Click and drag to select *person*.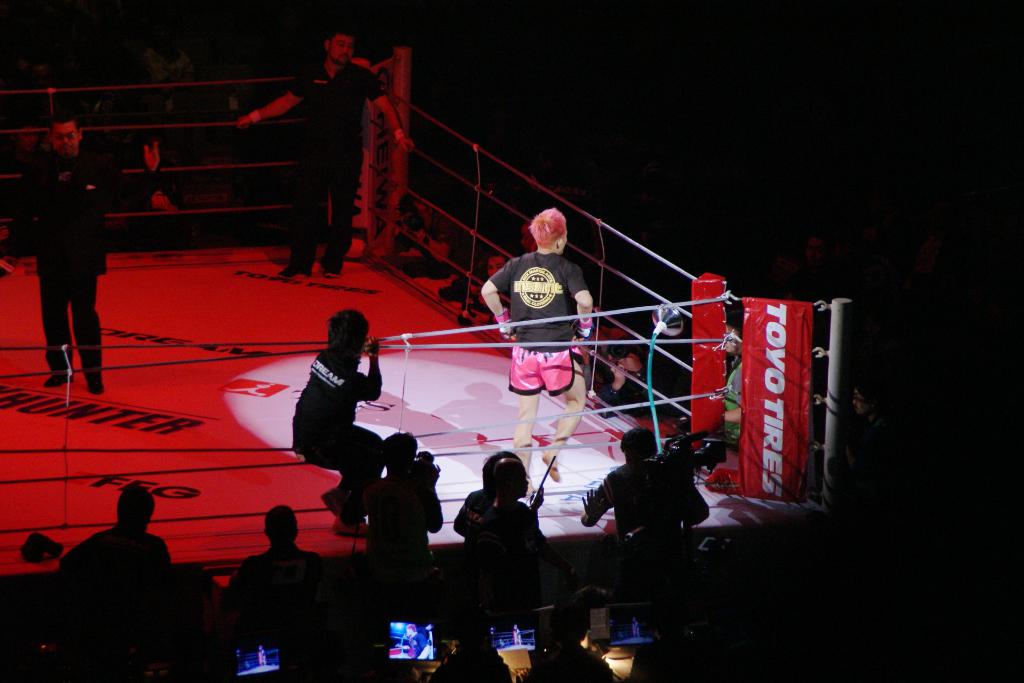
Selection: x1=581 y1=424 x2=709 y2=591.
